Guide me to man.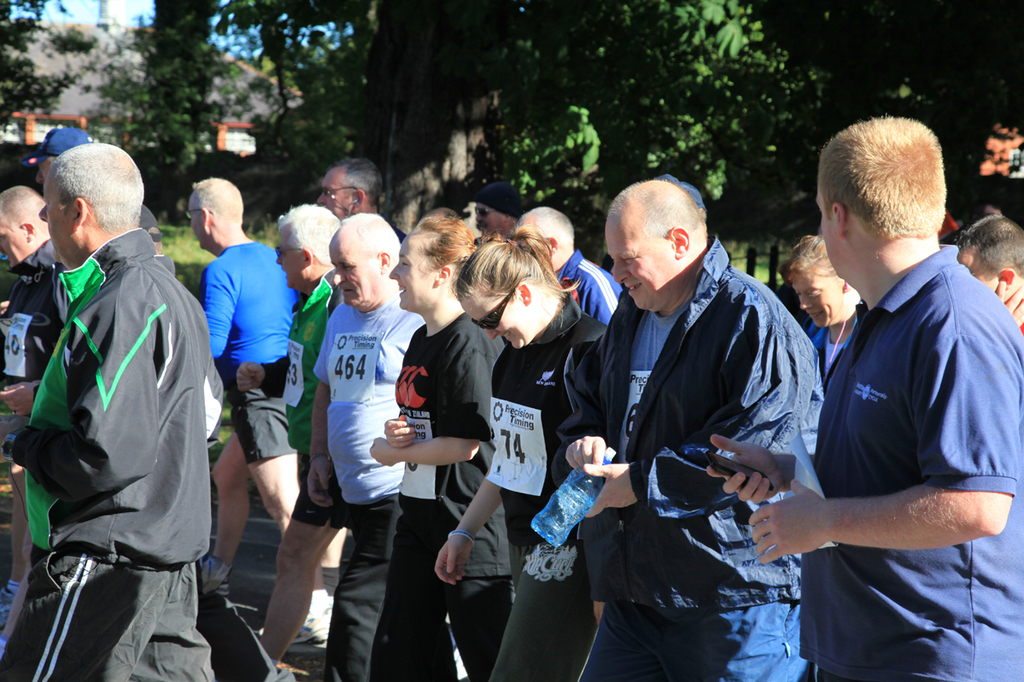
Guidance: left=471, top=183, right=524, bottom=235.
